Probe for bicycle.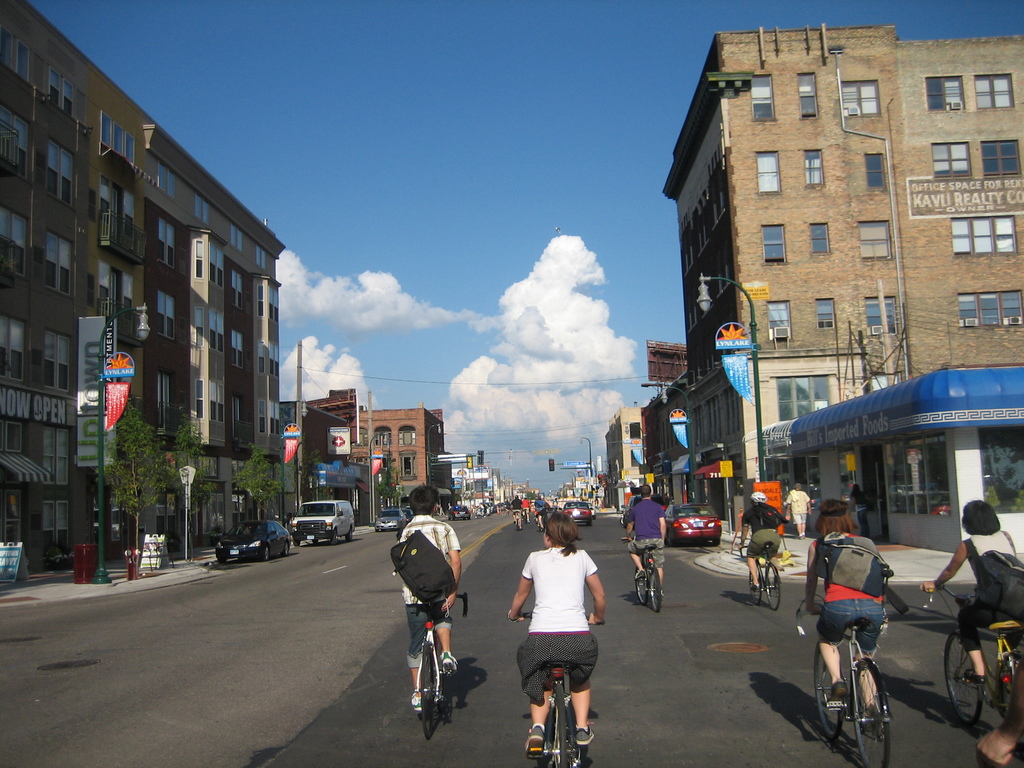
Probe result: Rect(927, 580, 1023, 736).
